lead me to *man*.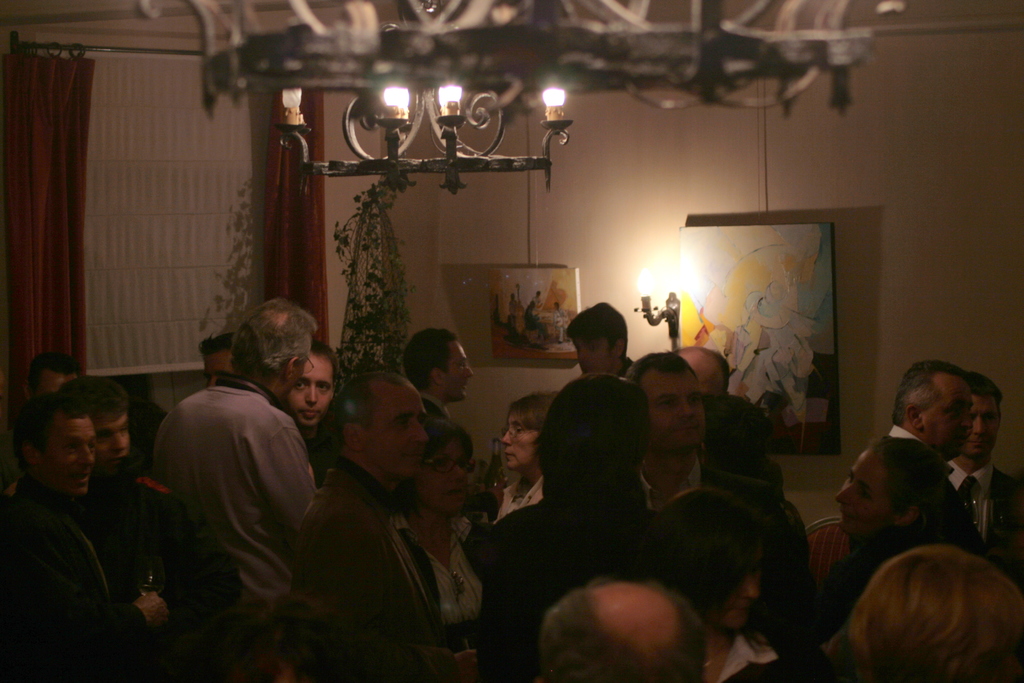
Lead to box=[398, 324, 481, 511].
